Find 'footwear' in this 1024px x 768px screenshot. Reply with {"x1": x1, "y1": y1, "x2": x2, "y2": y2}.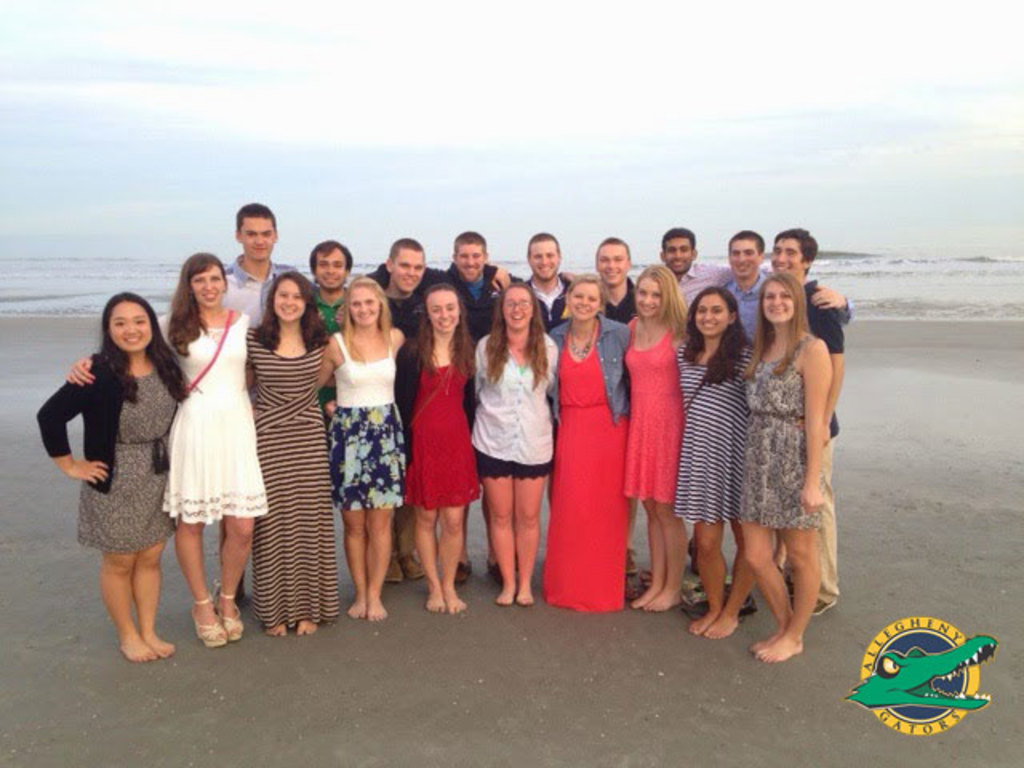
{"x1": 806, "y1": 589, "x2": 840, "y2": 611}.
